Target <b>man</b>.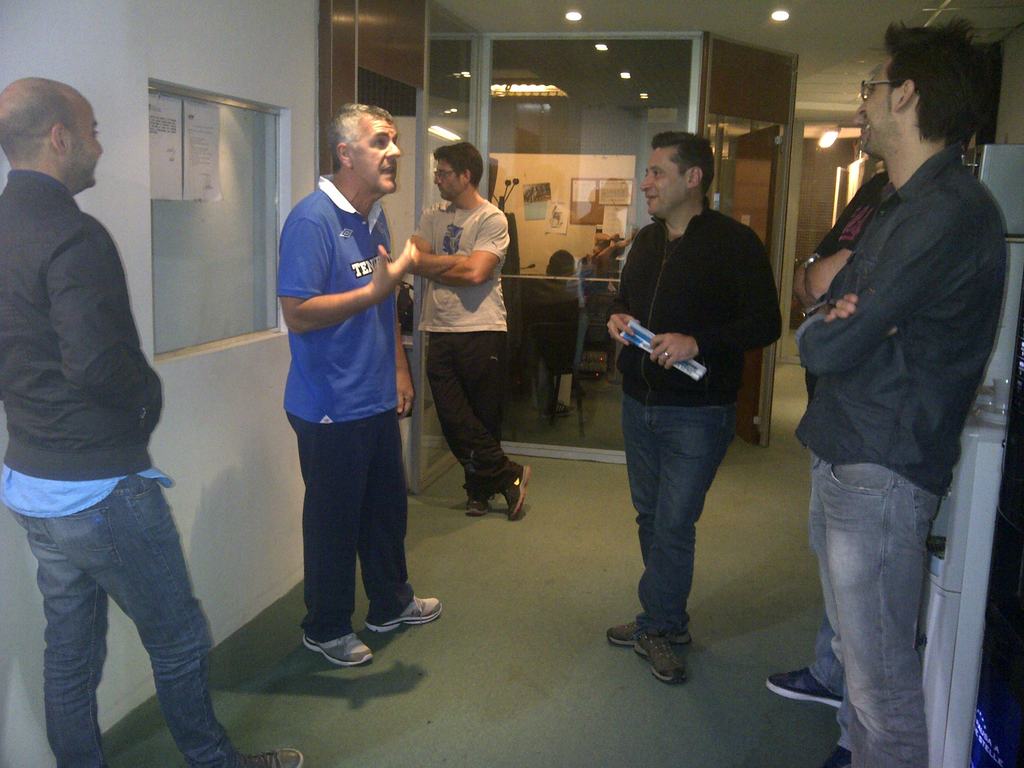
Target region: bbox(399, 143, 532, 516).
